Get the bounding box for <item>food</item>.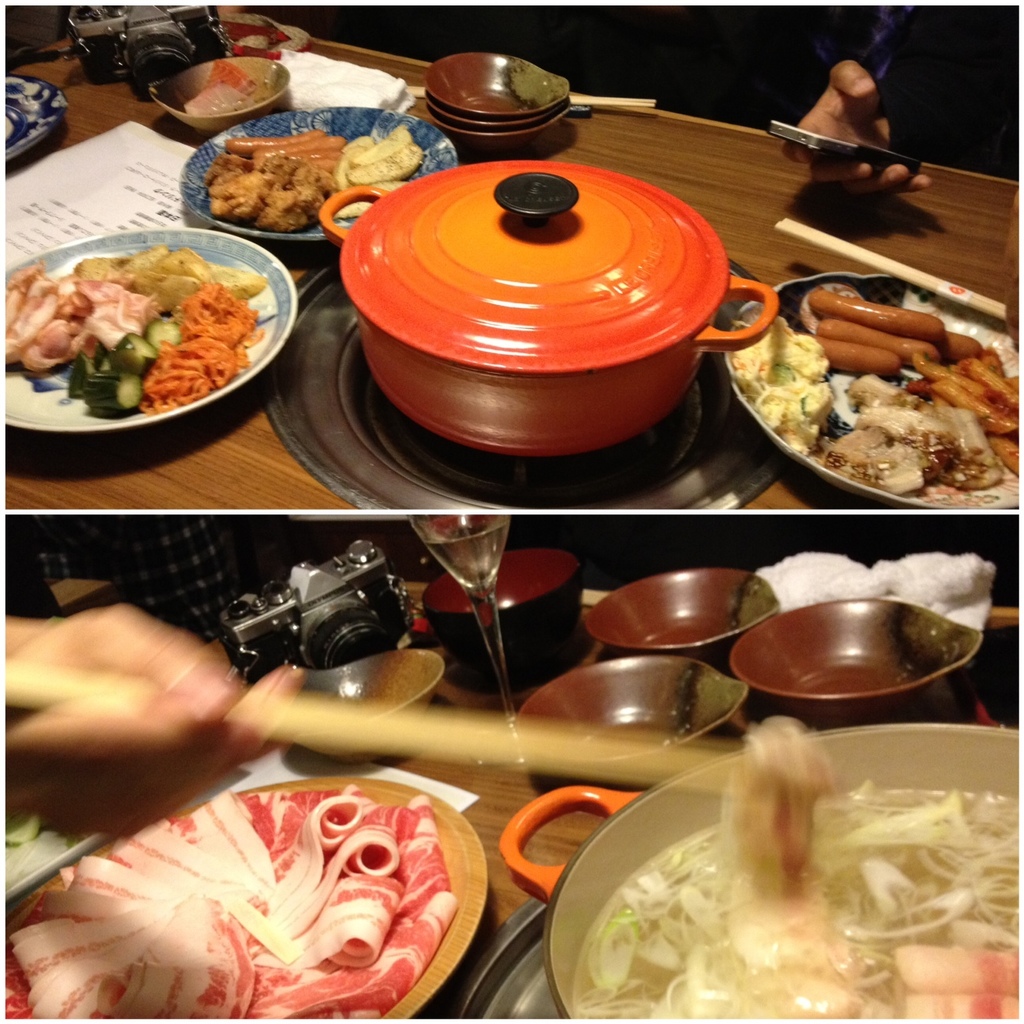
0/788/461/1023.
